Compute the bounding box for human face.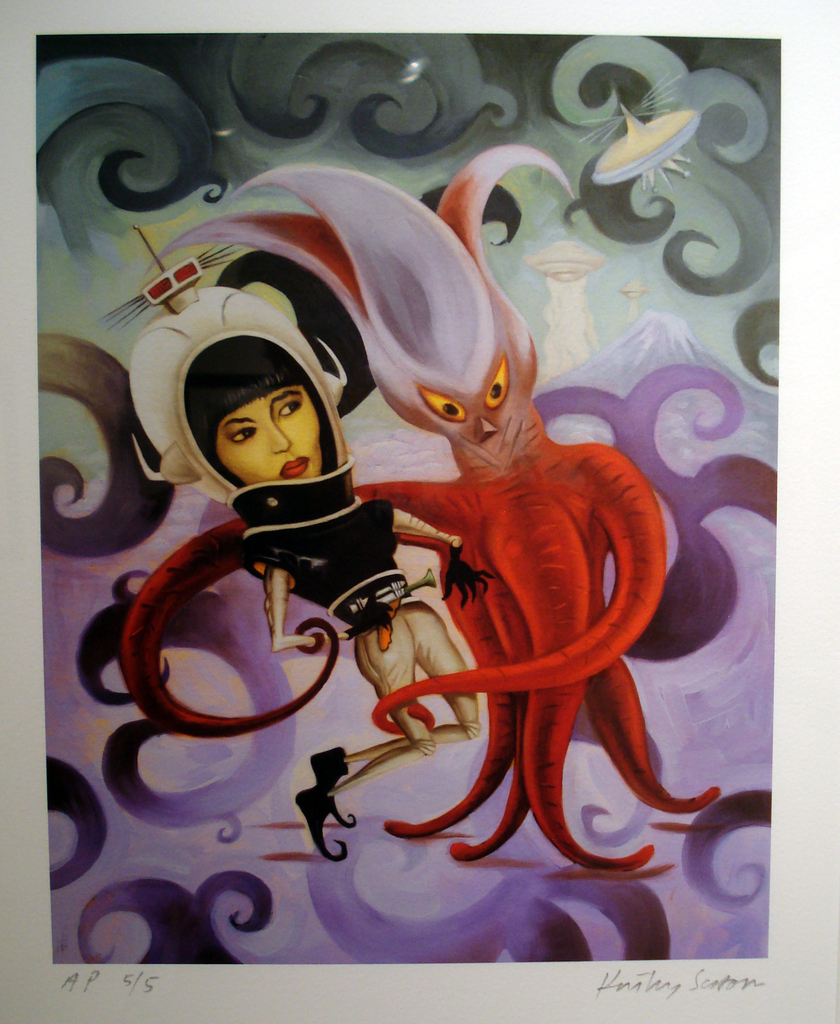
bbox=[206, 384, 325, 481].
